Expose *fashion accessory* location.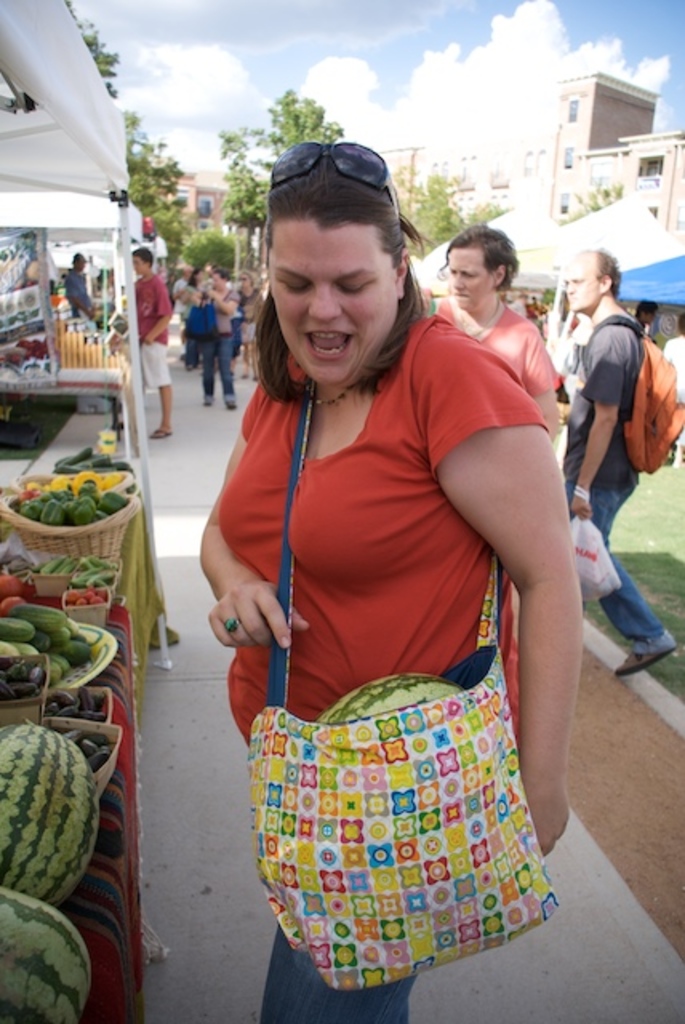
Exposed at rect(242, 376, 559, 992).
